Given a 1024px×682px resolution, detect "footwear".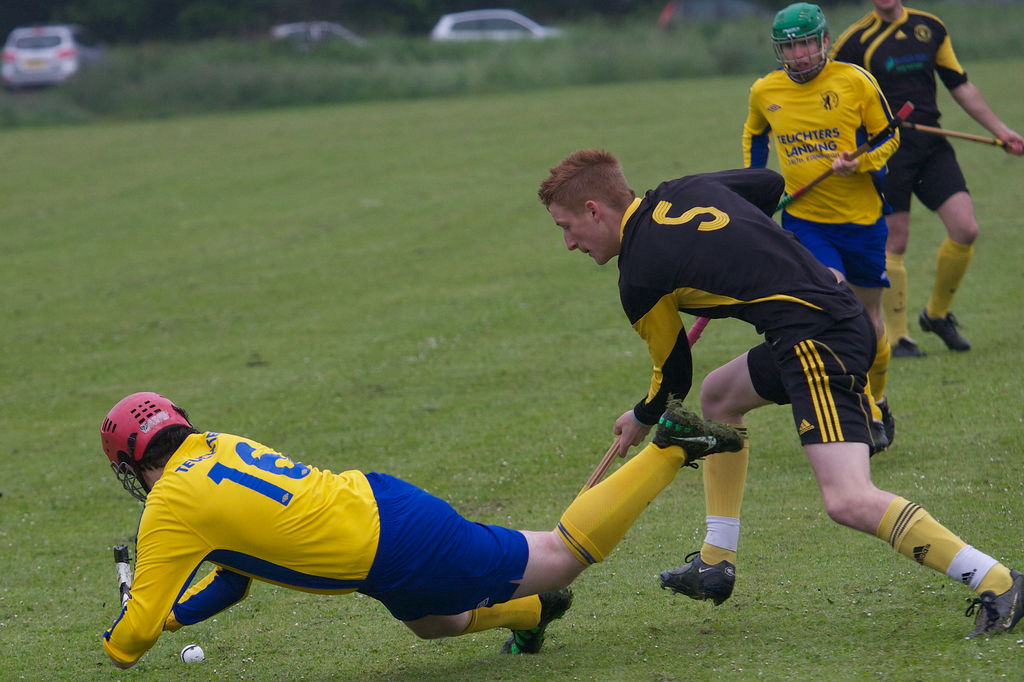
detection(652, 391, 749, 474).
